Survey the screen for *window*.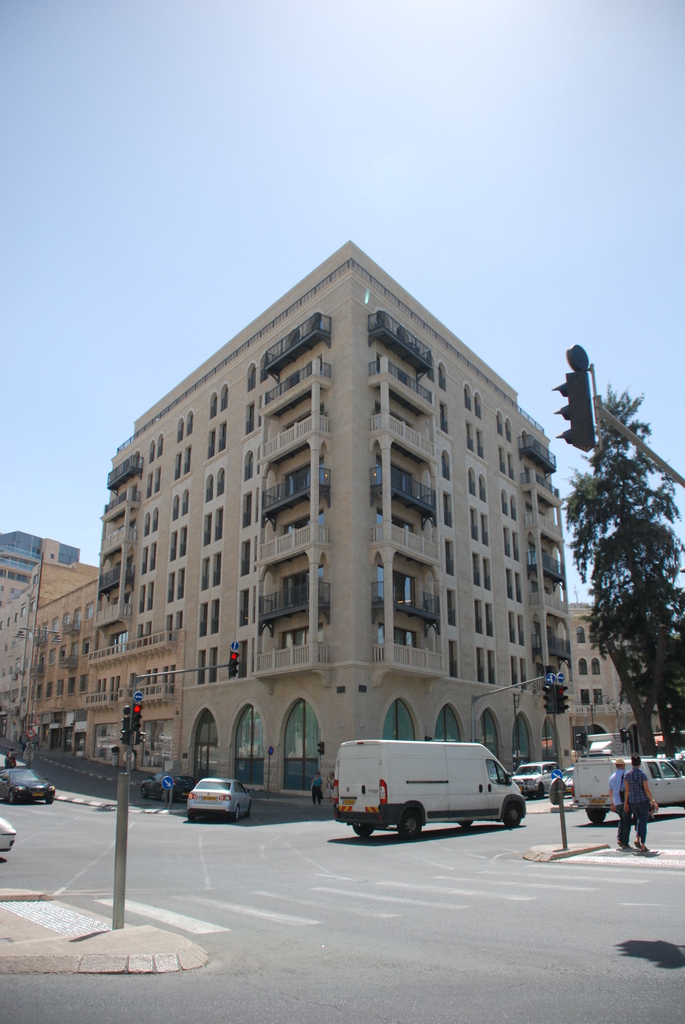
Survey found: bbox(206, 392, 218, 420).
